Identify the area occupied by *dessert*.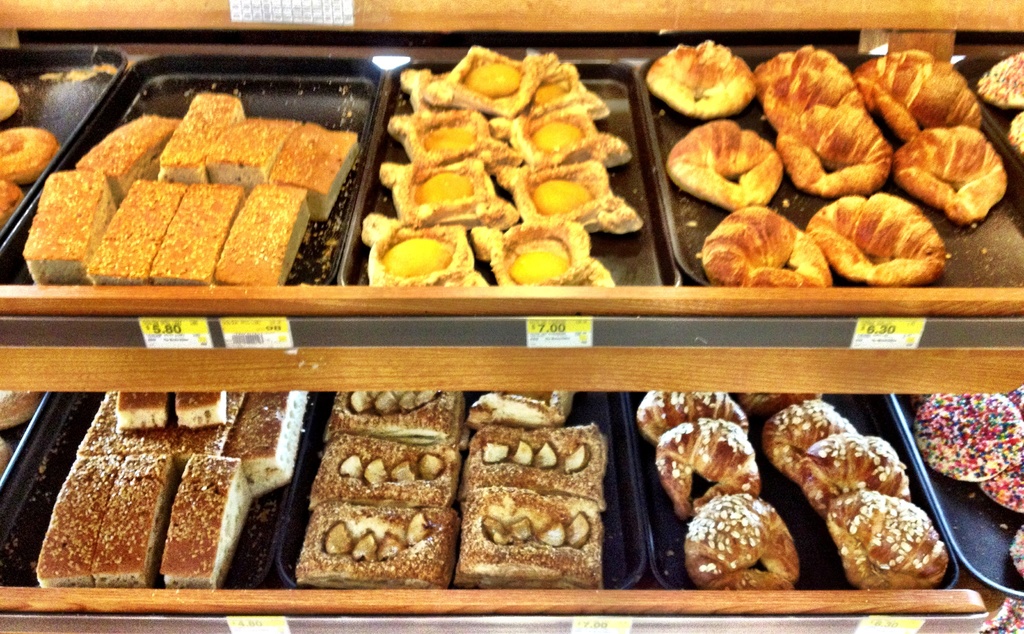
Area: (468,422,607,487).
